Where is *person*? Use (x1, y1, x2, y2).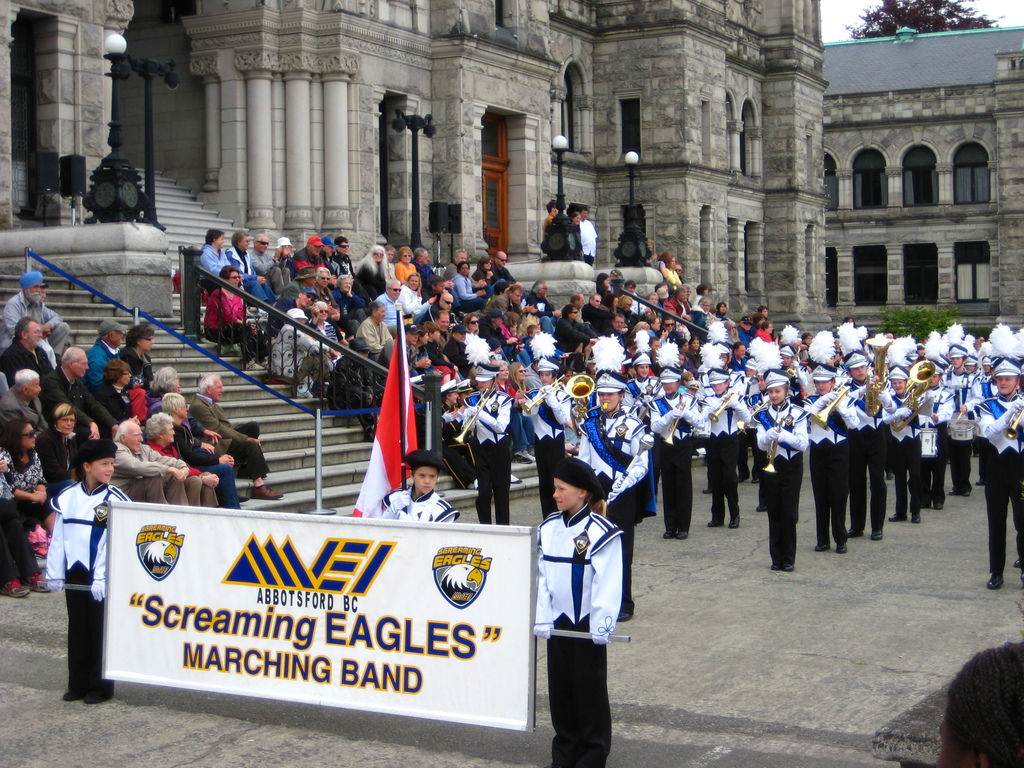
(190, 376, 280, 499).
